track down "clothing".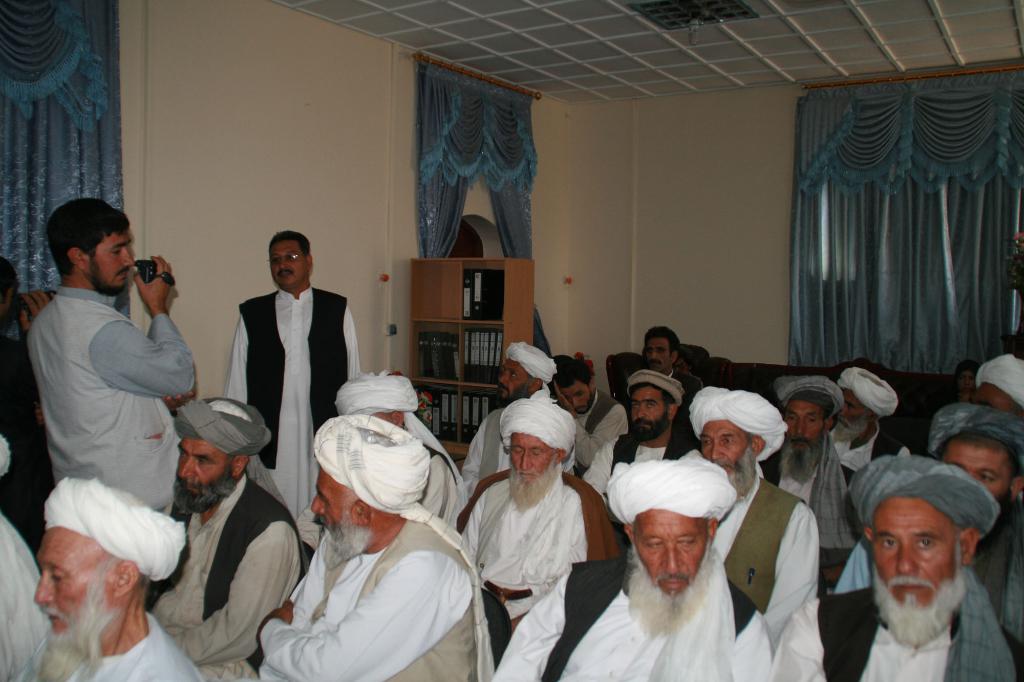
Tracked to [455, 404, 572, 501].
